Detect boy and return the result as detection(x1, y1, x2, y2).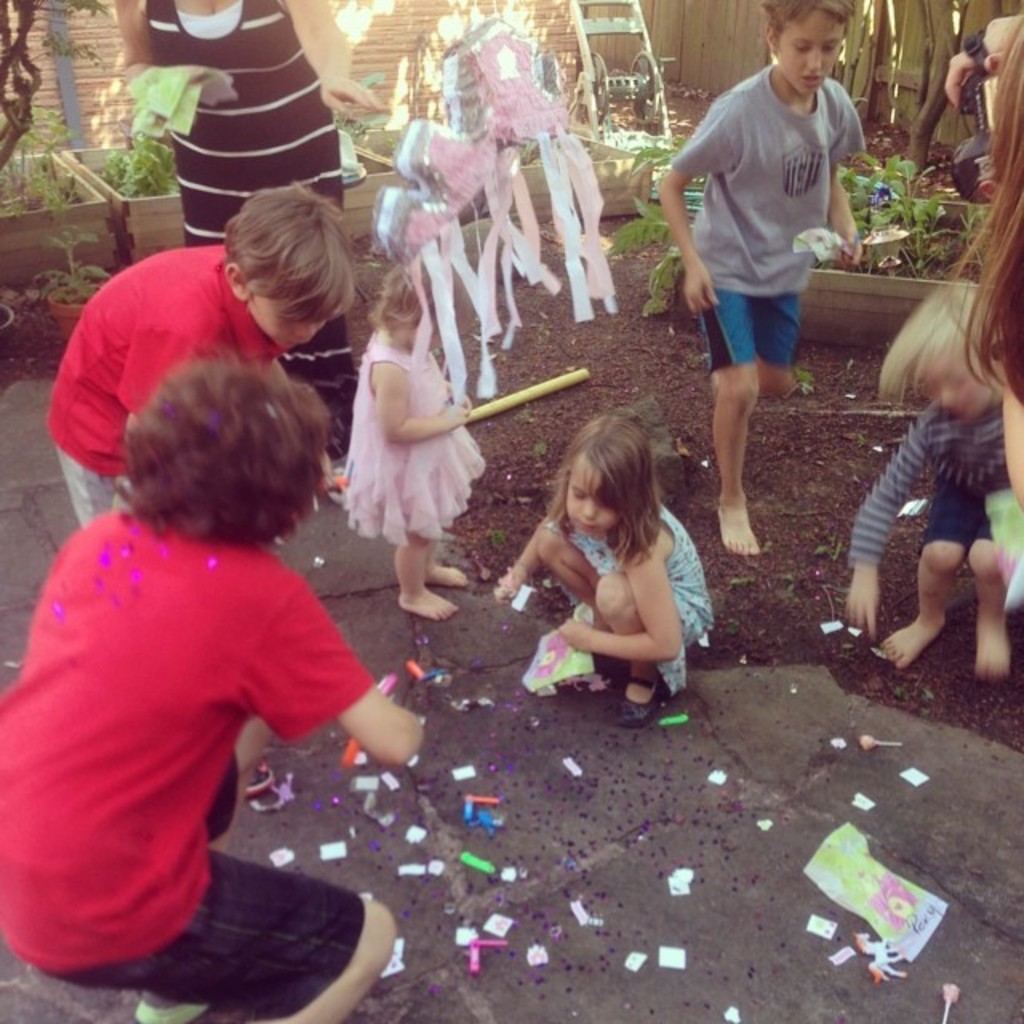
detection(653, 0, 869, 558).
